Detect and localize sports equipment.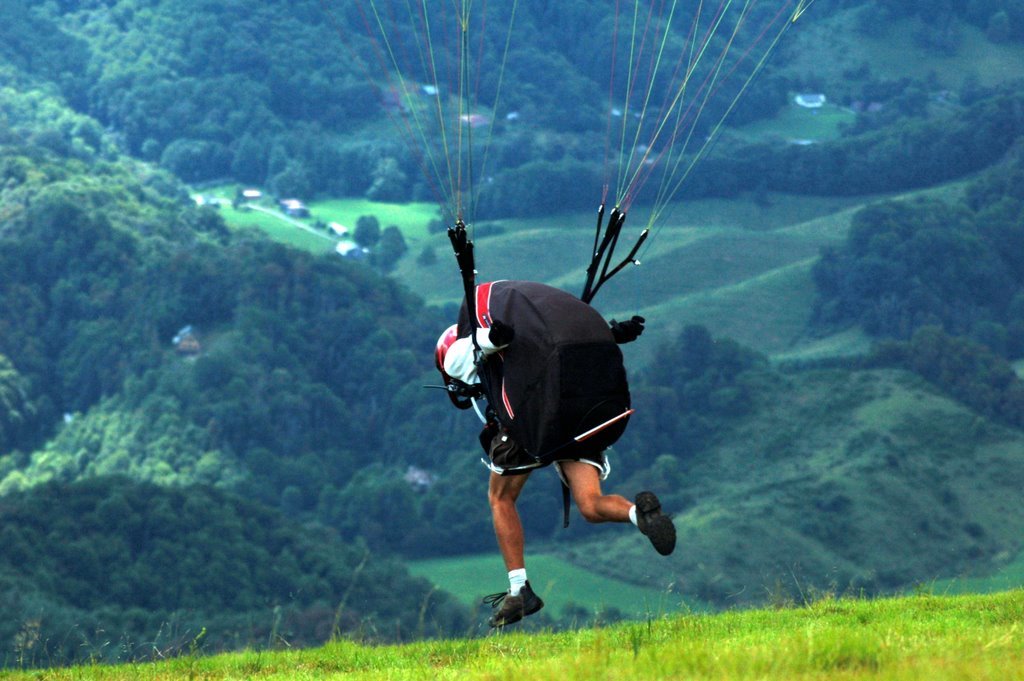
Localized at [left=634, top=487, right=674, bottom=559].
